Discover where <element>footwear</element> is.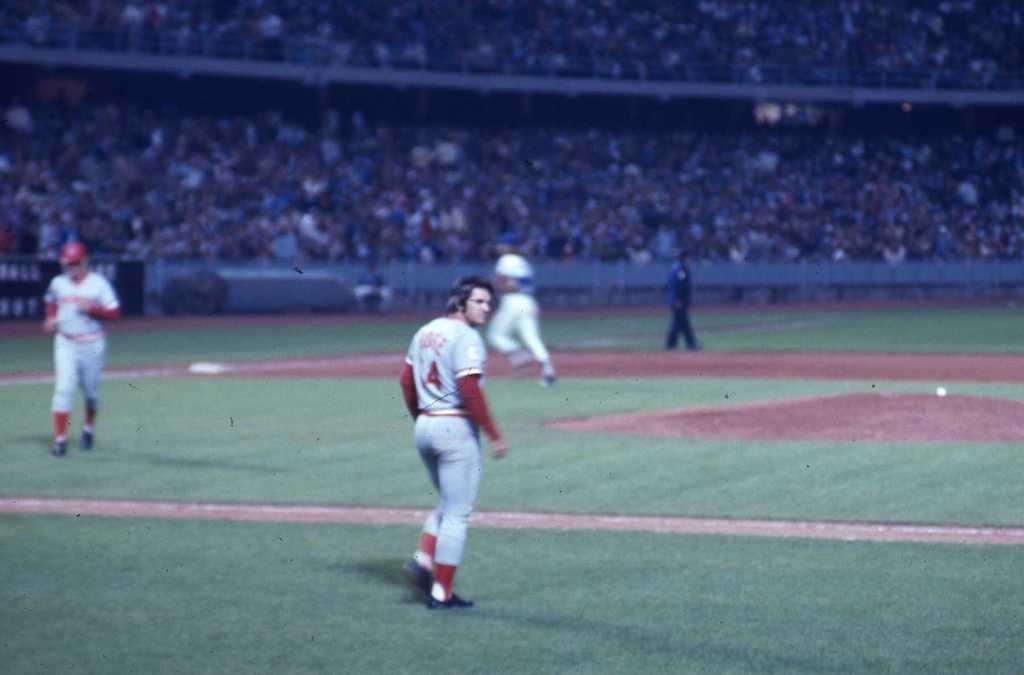
Discovered at detection(51, 434, 68, 459).
